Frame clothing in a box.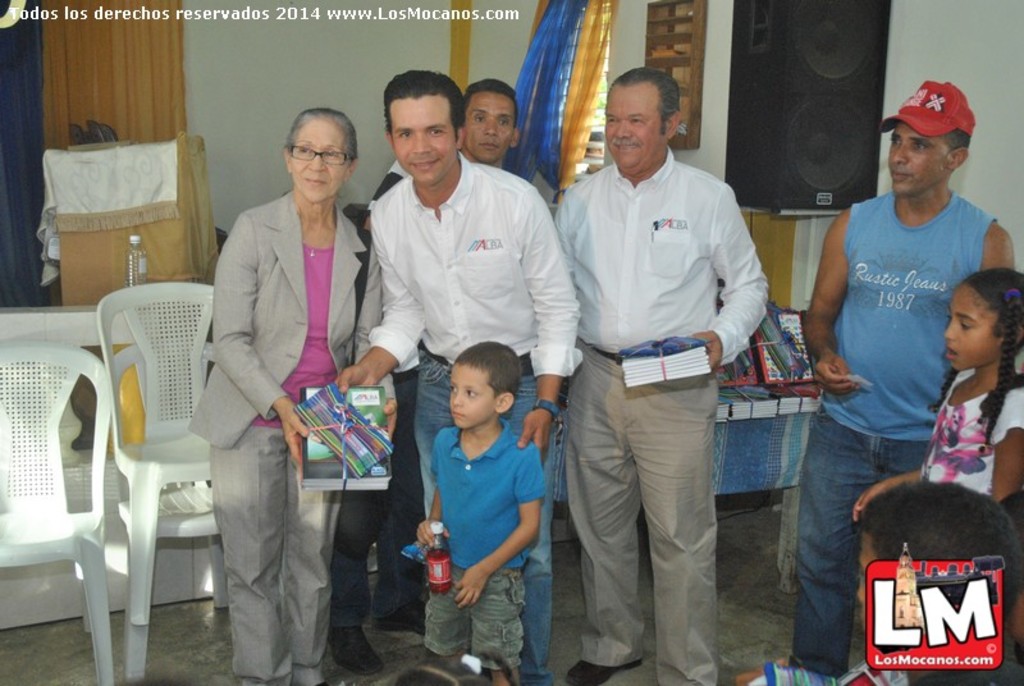
(left=923, top=363, right=1023, bottom=495).
